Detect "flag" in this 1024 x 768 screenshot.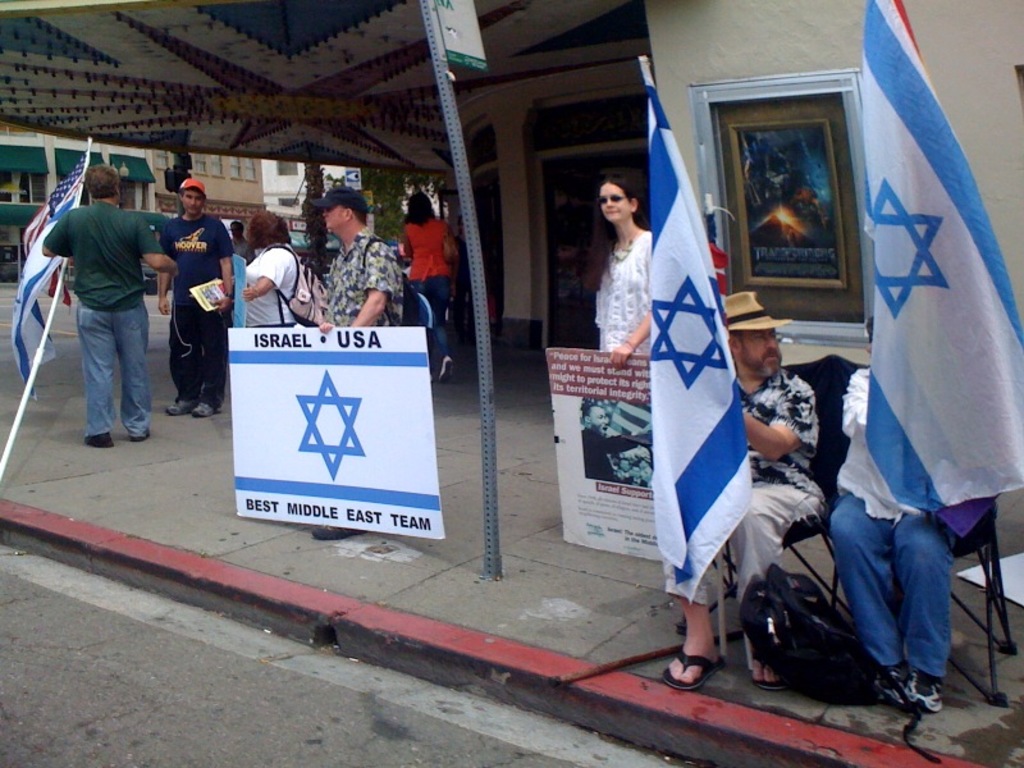
Detection: box(637, 54, 755, 608).
